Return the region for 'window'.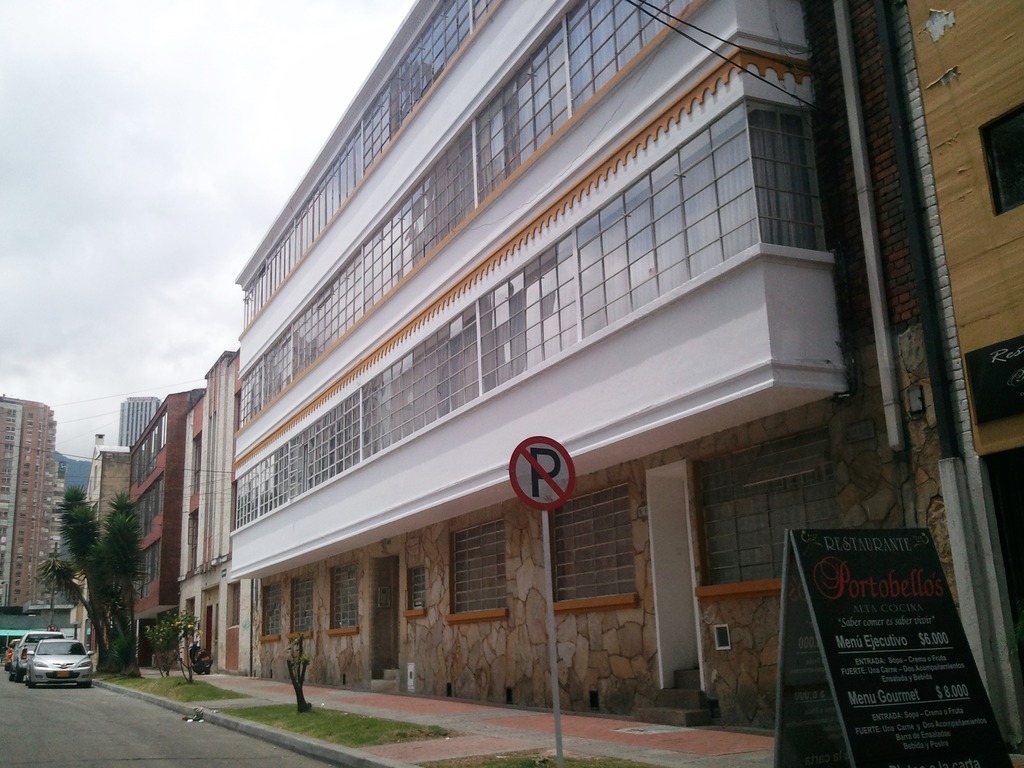
x1=975 y1=99 x2=1023 y2=217.
